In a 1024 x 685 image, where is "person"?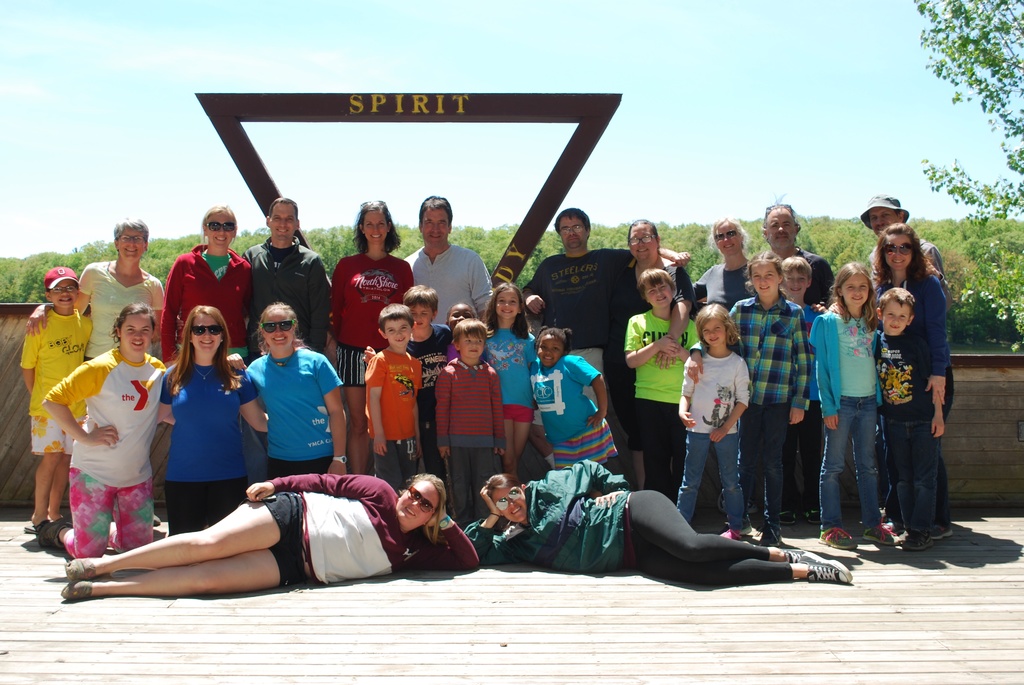
bbox(523, 326, 638, 485).
